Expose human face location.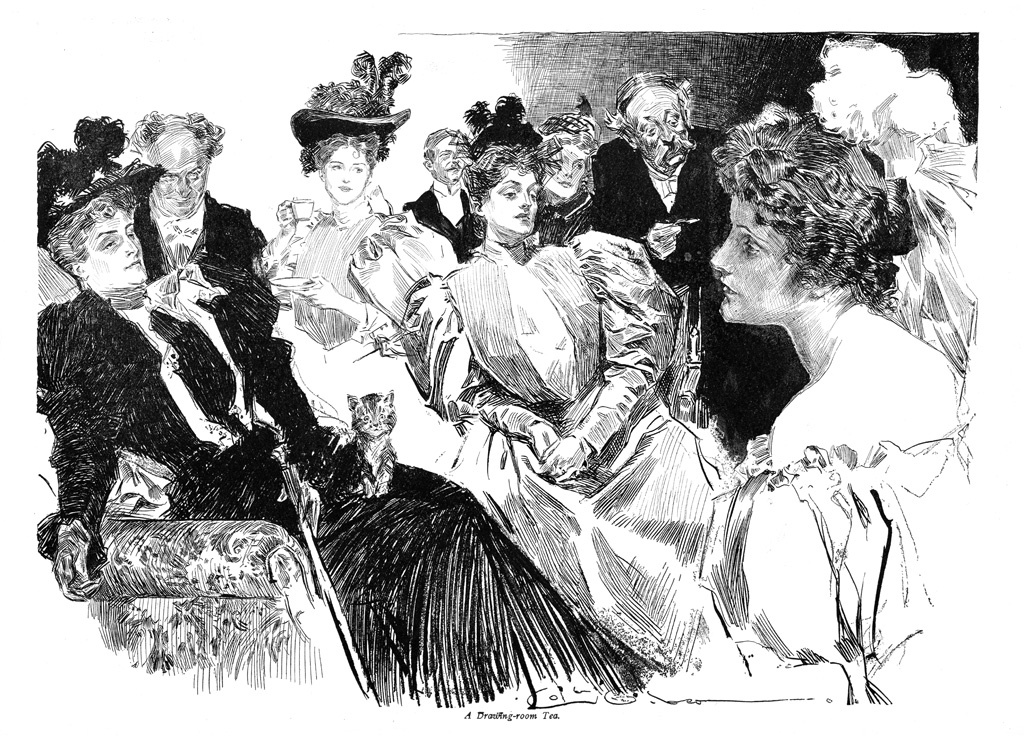
Exposed at box(79, 201, 142, 278).
